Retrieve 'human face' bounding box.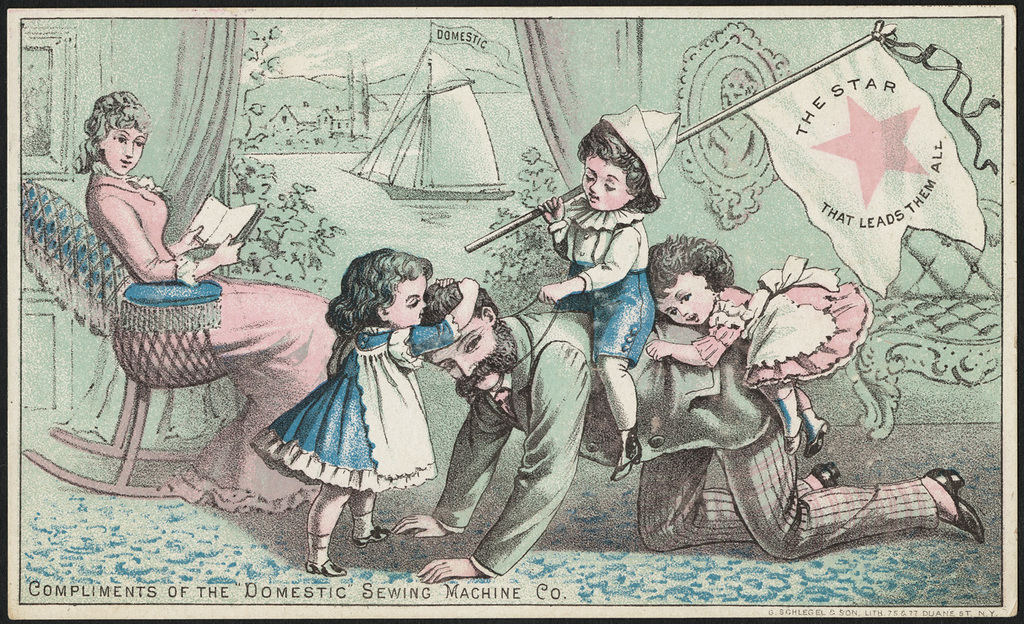
Bounding box: rect(393, 280, 425, 330).
